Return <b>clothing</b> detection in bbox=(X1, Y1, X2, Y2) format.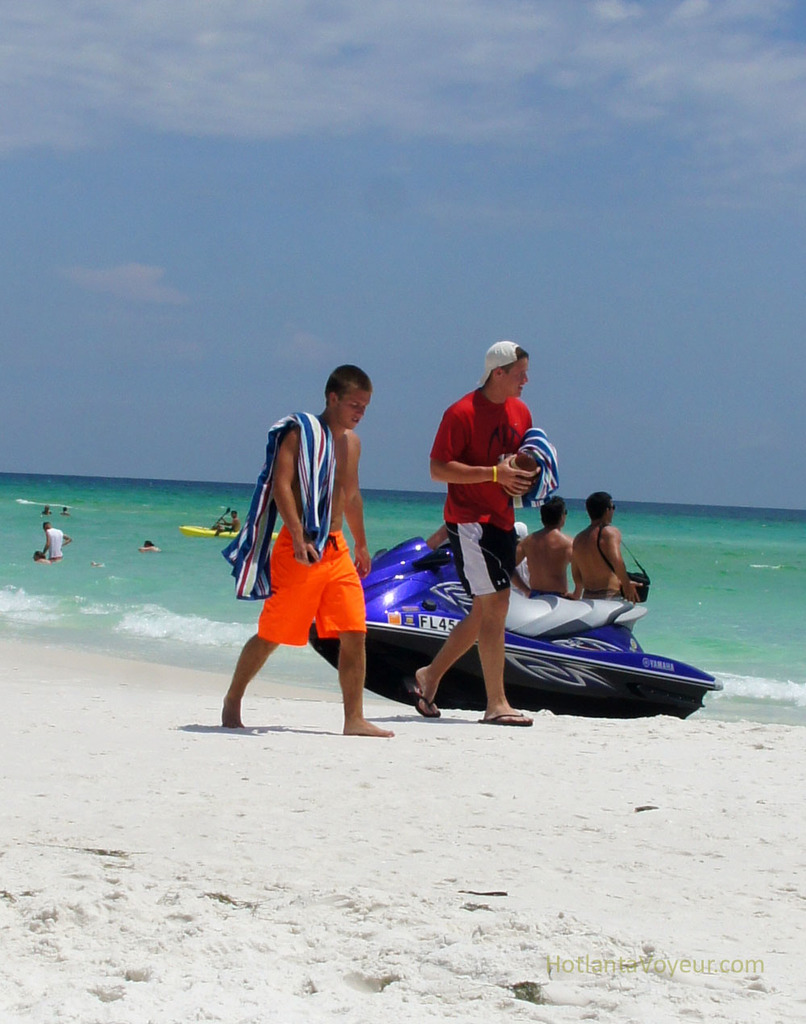
bbox=(43, 524, 67, 559).
